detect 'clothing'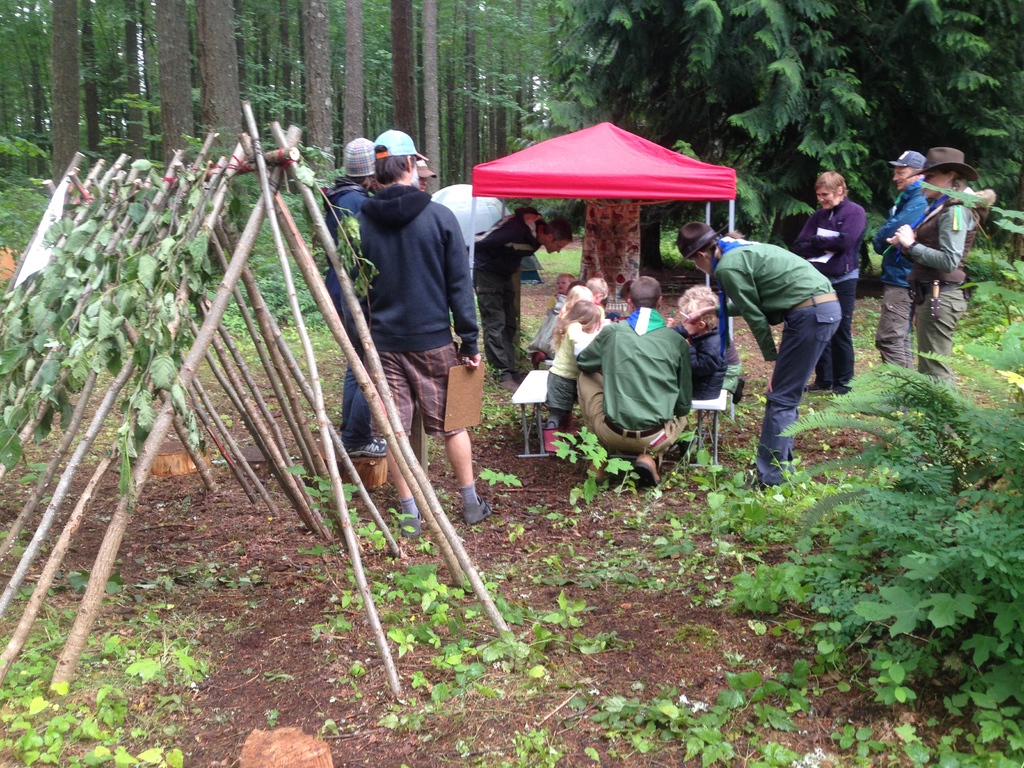
BBox(871, 177, 908, 368)
